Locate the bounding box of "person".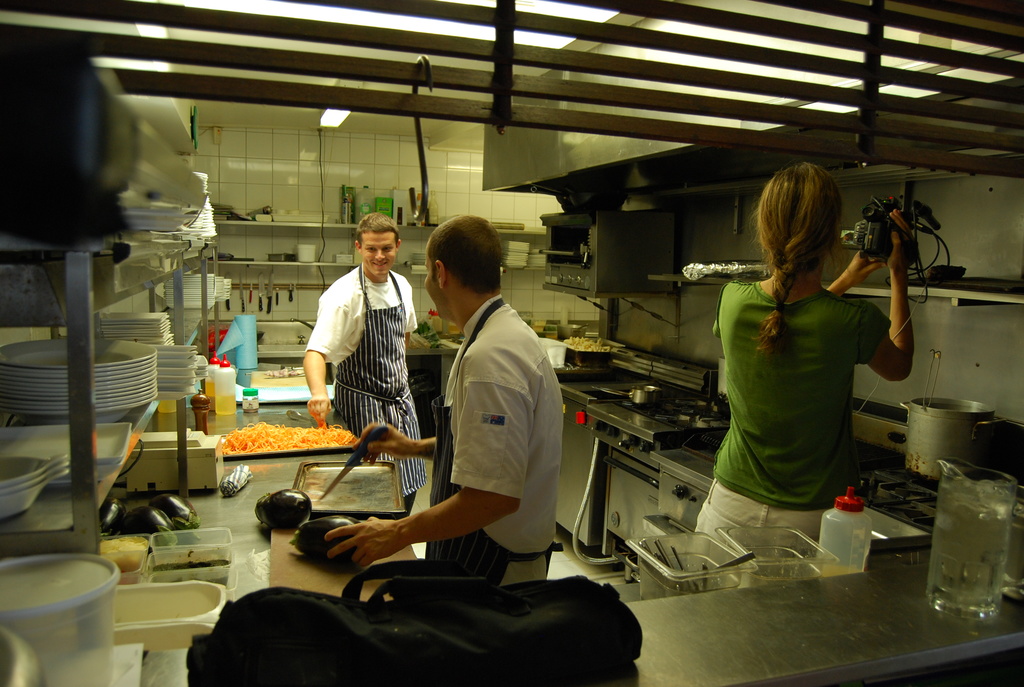
Bounding box: BBox(688, 164, 909, 593).
